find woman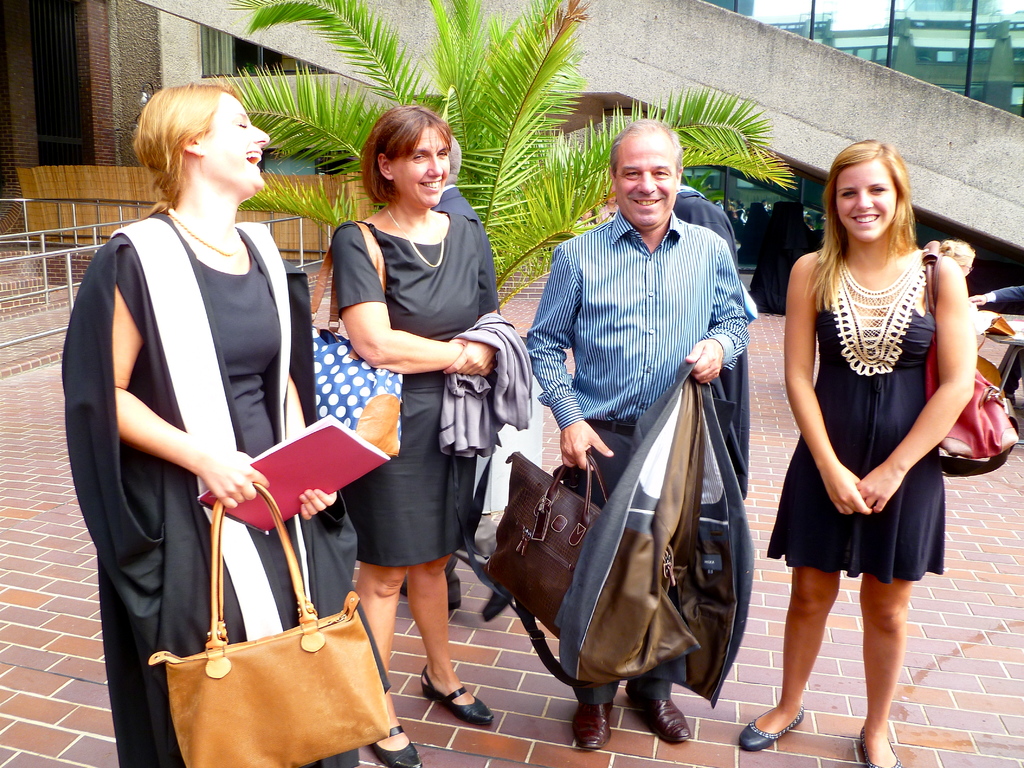
crop(340, 104, 499, 767)
